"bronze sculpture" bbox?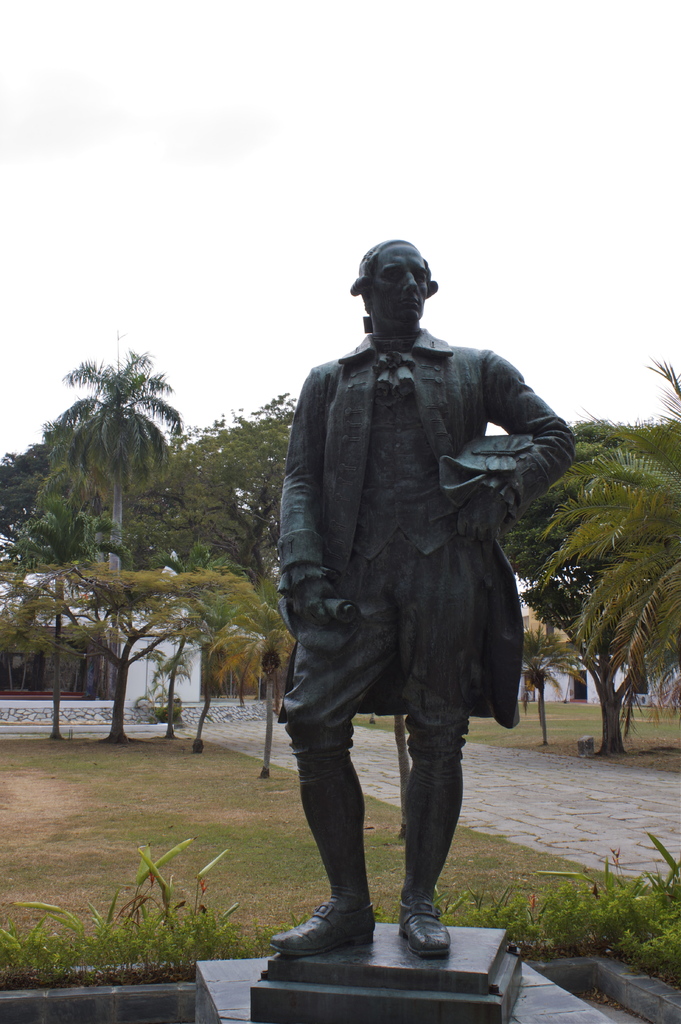
l=272, t=248, r=580, b=944
